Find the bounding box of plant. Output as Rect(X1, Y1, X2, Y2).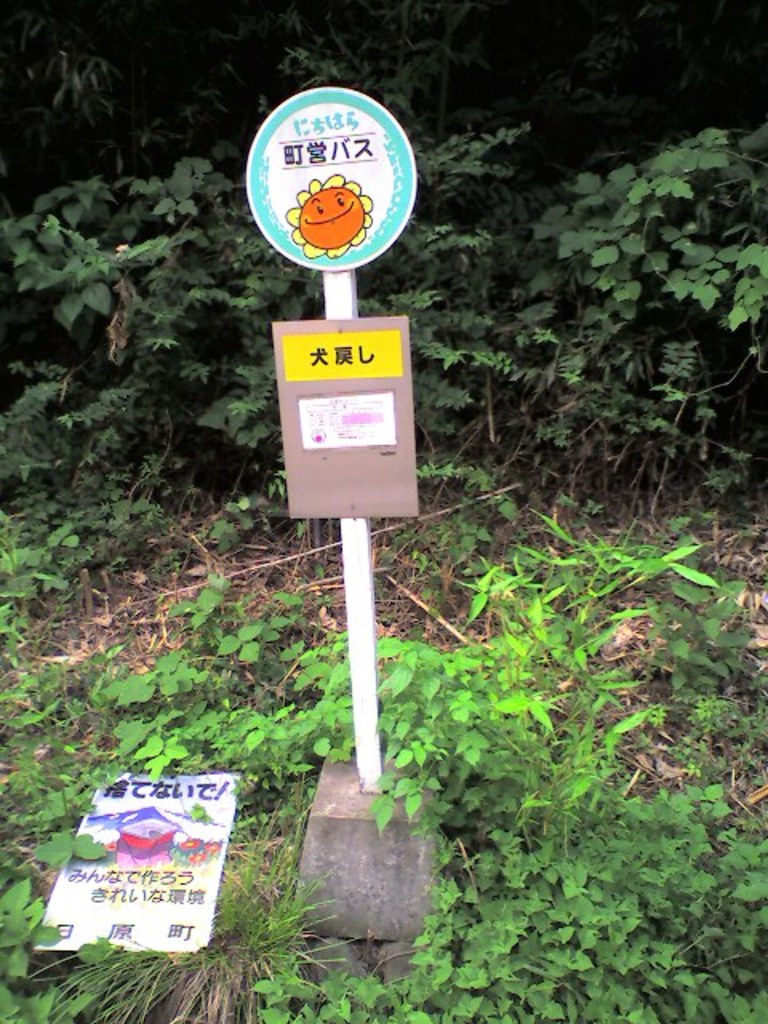
Rect(286, 512, 707, 853).
